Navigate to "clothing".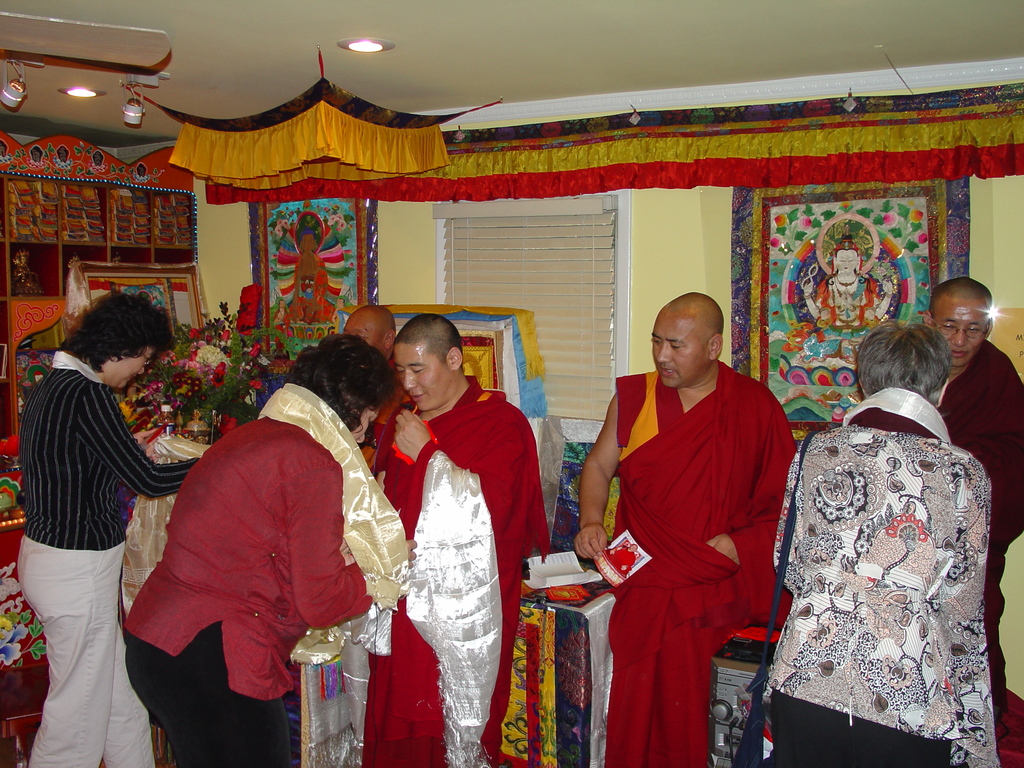
Navigation target: [15,351,201,767].
